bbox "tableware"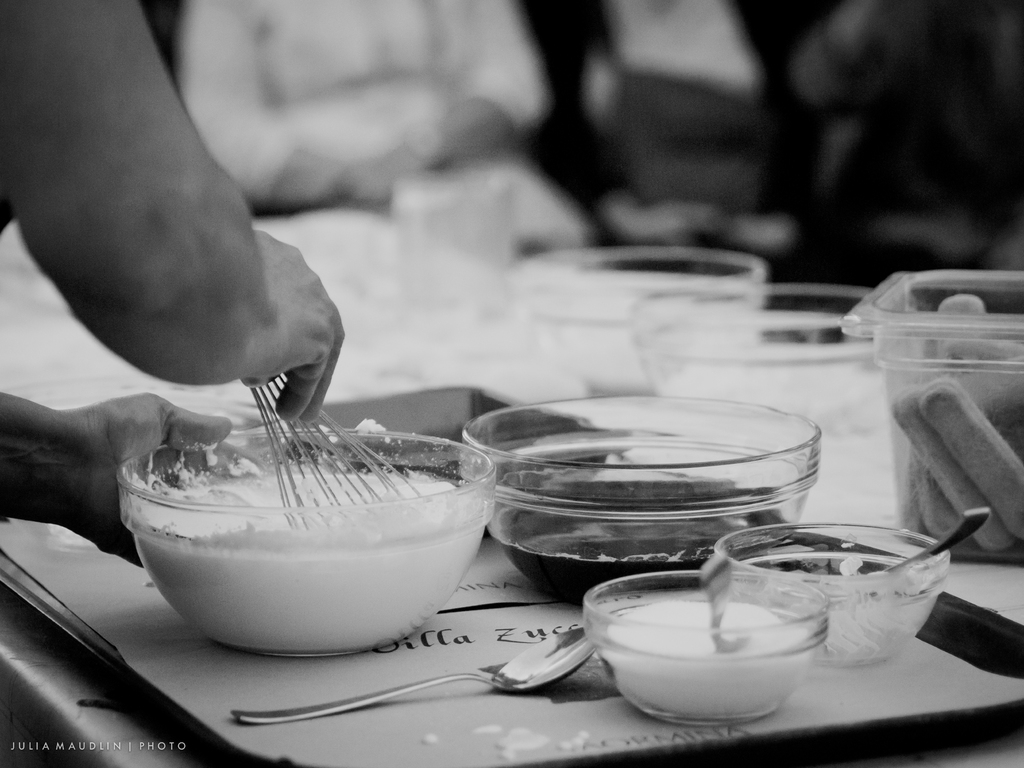
828, 273, 1023, 558
